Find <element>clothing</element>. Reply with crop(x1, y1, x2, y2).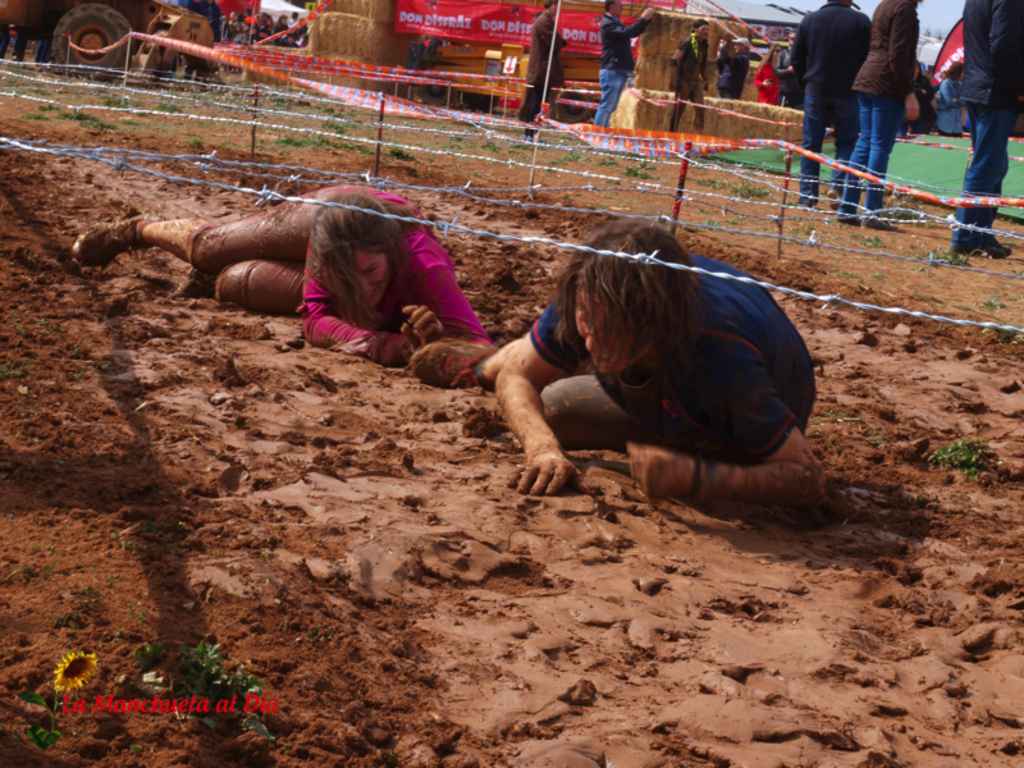
crop(518, 12, 570, 122).
